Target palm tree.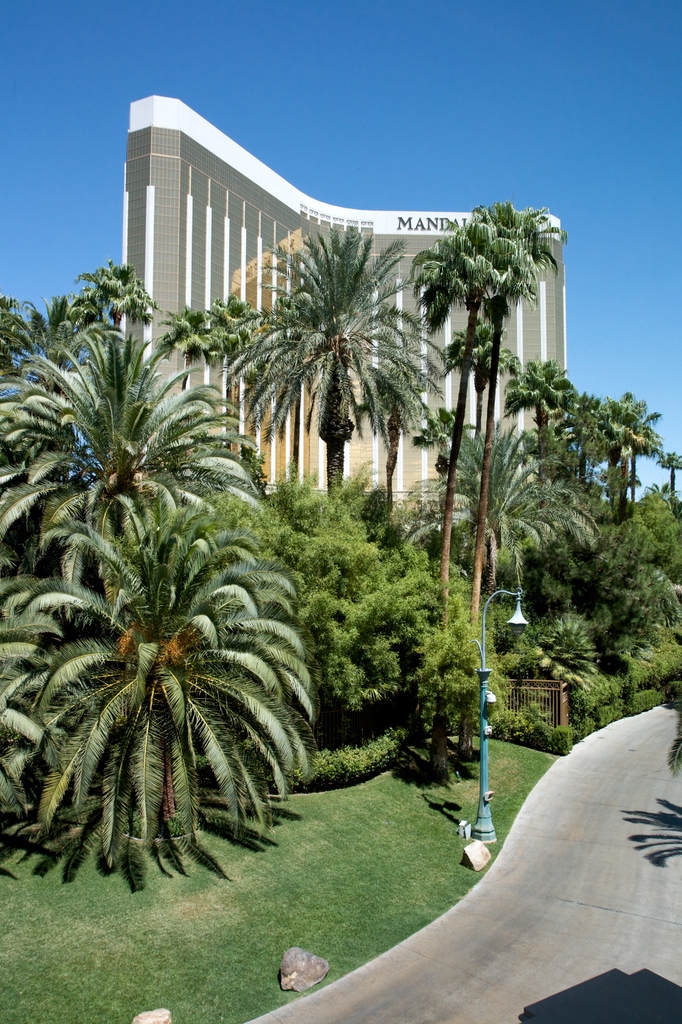
Target region: detection(380, 202, 558, 668).
